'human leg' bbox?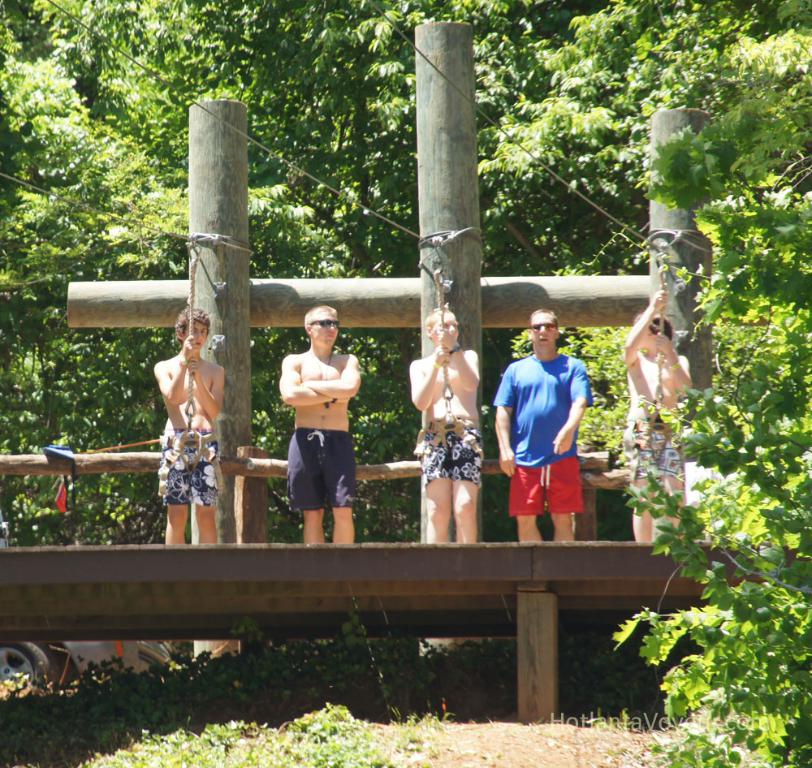
crop(325, 431, 357, 544)
